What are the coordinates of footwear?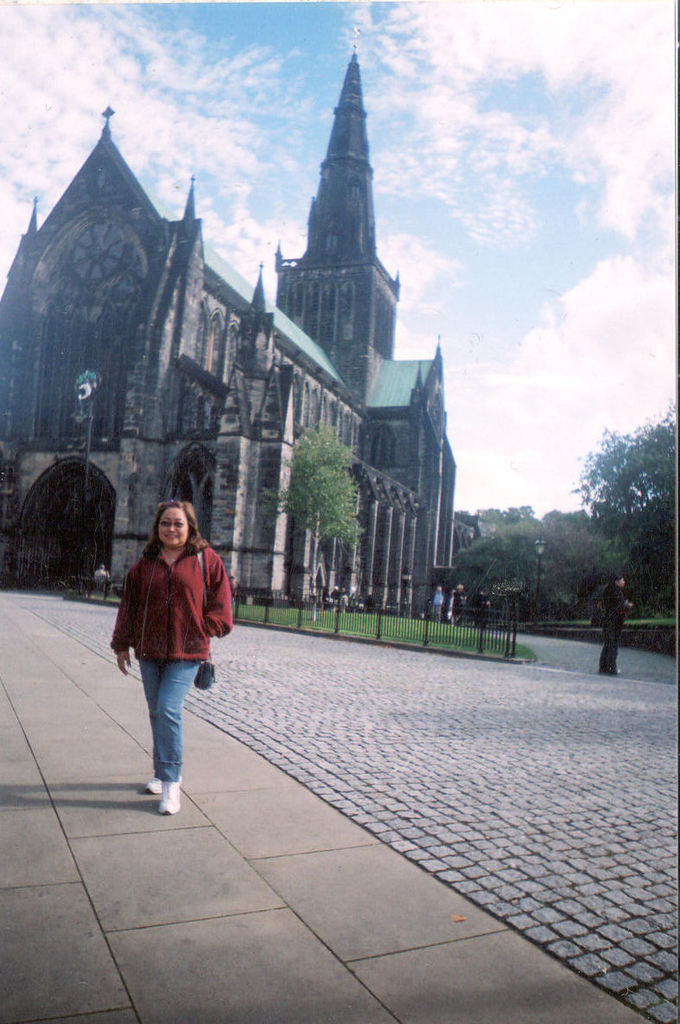
region(138, 768, 167, 794).
